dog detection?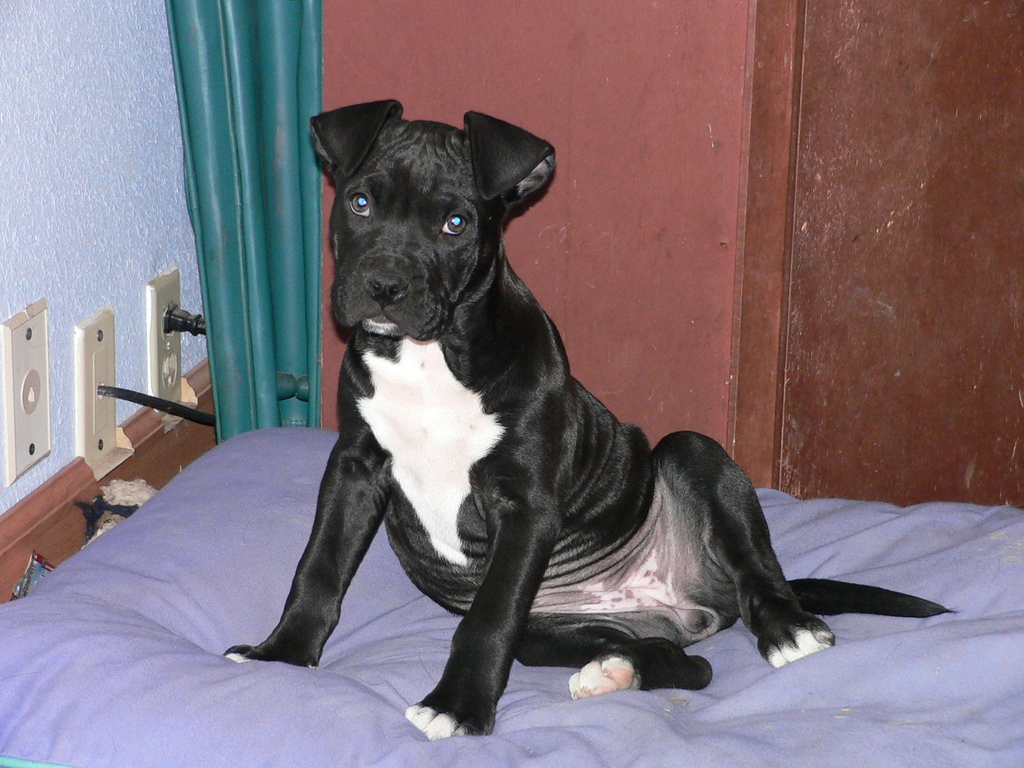
223,99,956,744
